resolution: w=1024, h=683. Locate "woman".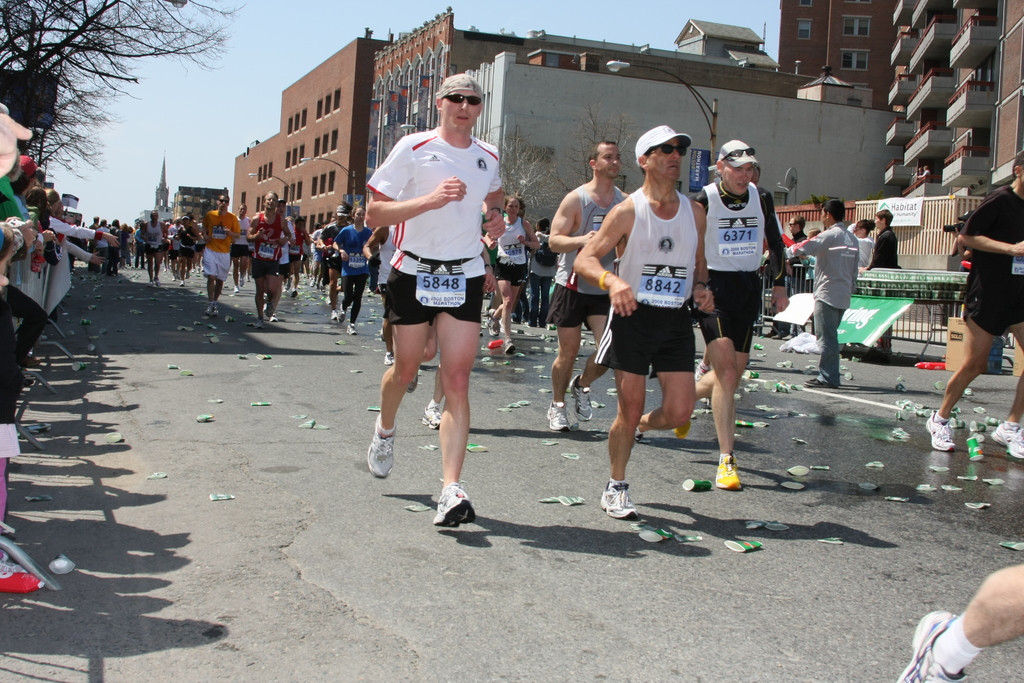
{"x1": 854, "y1": 218, "x2": 871, "y2": 266}.
